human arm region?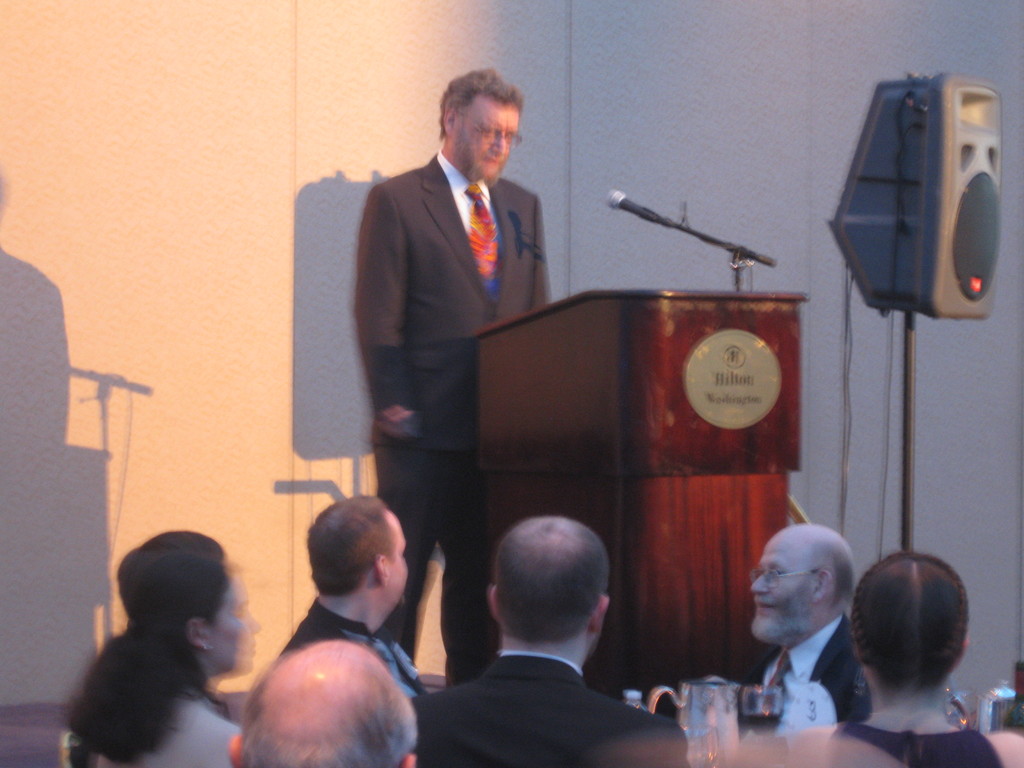
pyautogui.locateOnScreen(355, 184, 422, 439)
